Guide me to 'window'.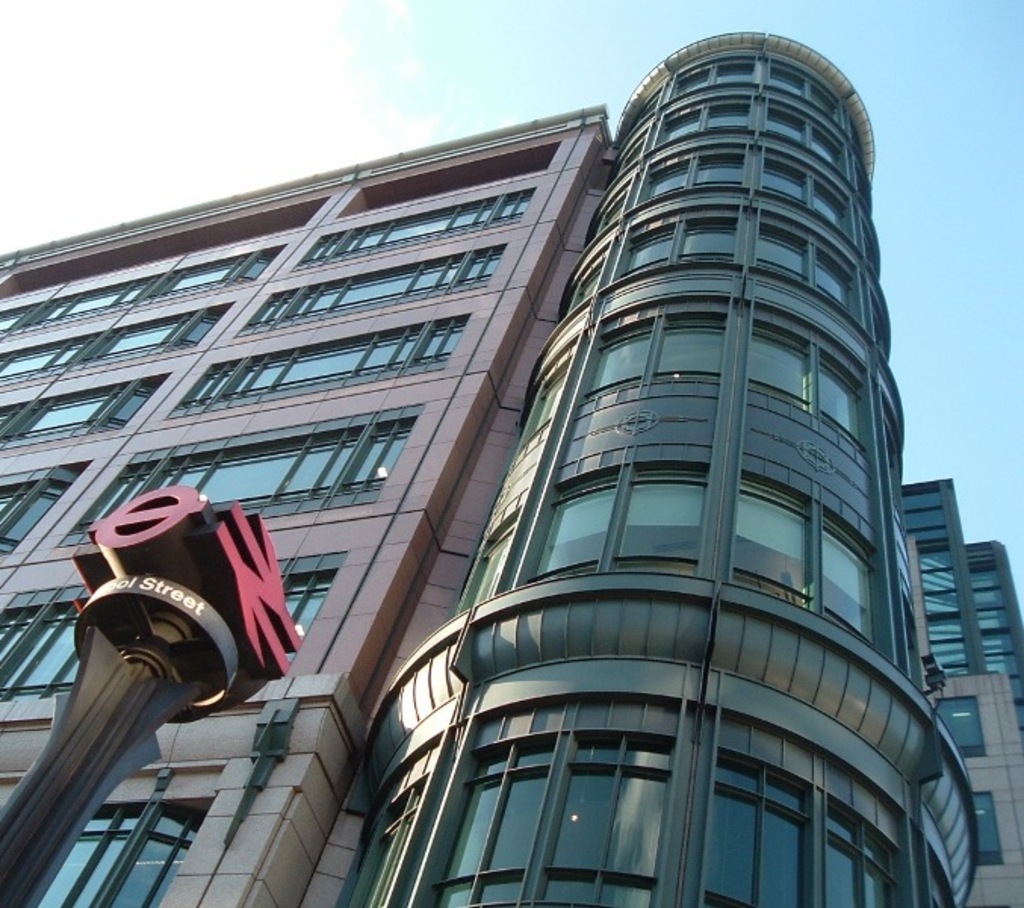
Guidance: (644,165,684,192).
